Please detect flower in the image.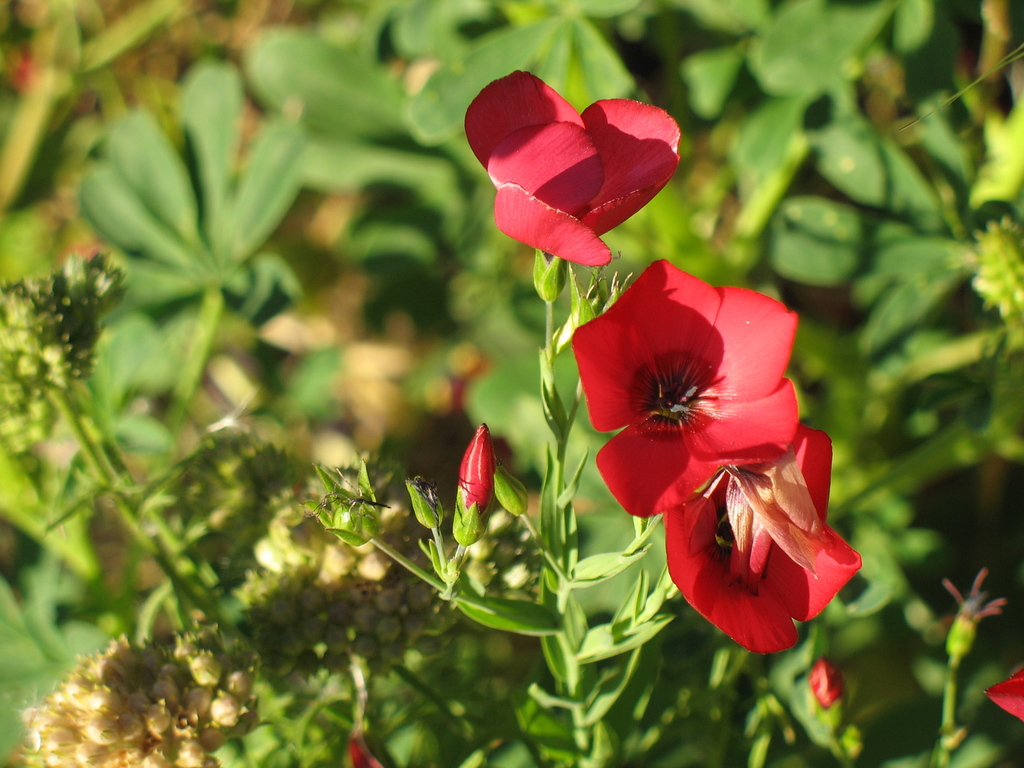
{"x1": 986, "y1": 667, "x2": 1023, "y2": 724}.
